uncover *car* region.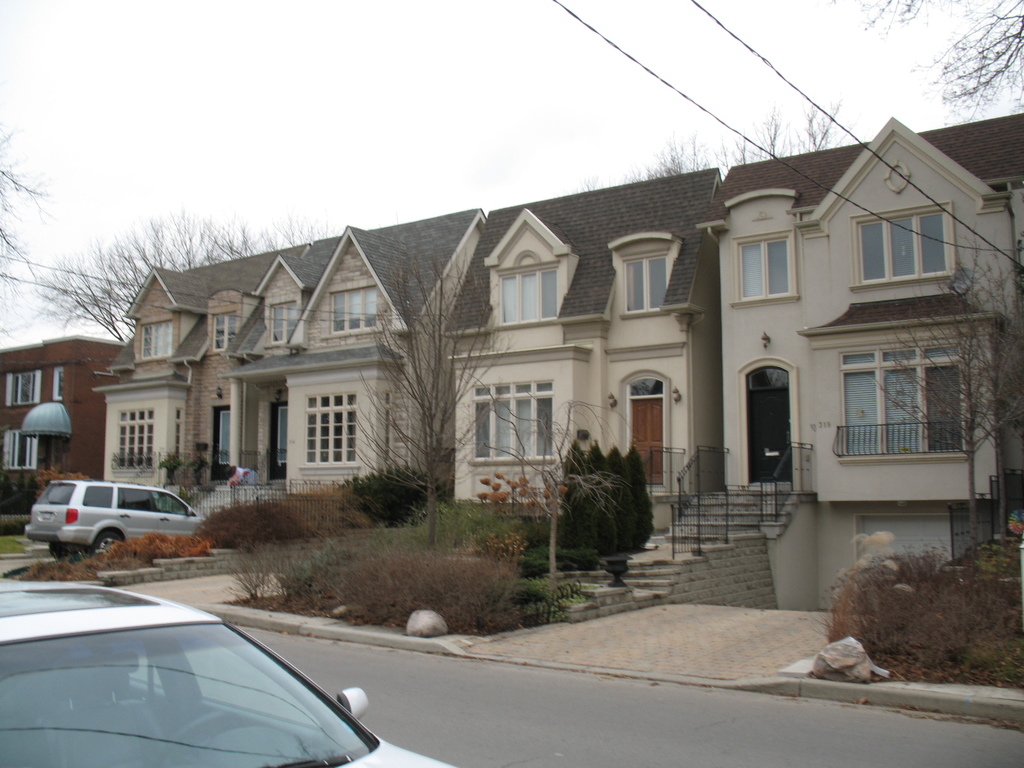
Uncovered: (7,591,391,767).
